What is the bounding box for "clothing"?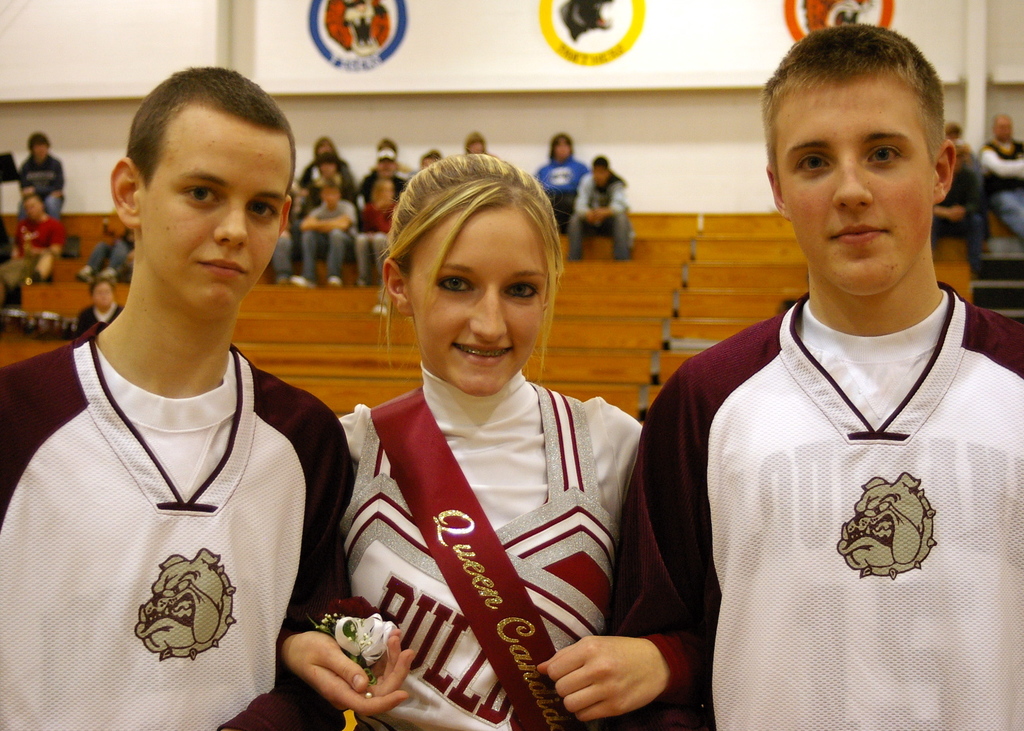
Rect(923, 131, 977, 266).
